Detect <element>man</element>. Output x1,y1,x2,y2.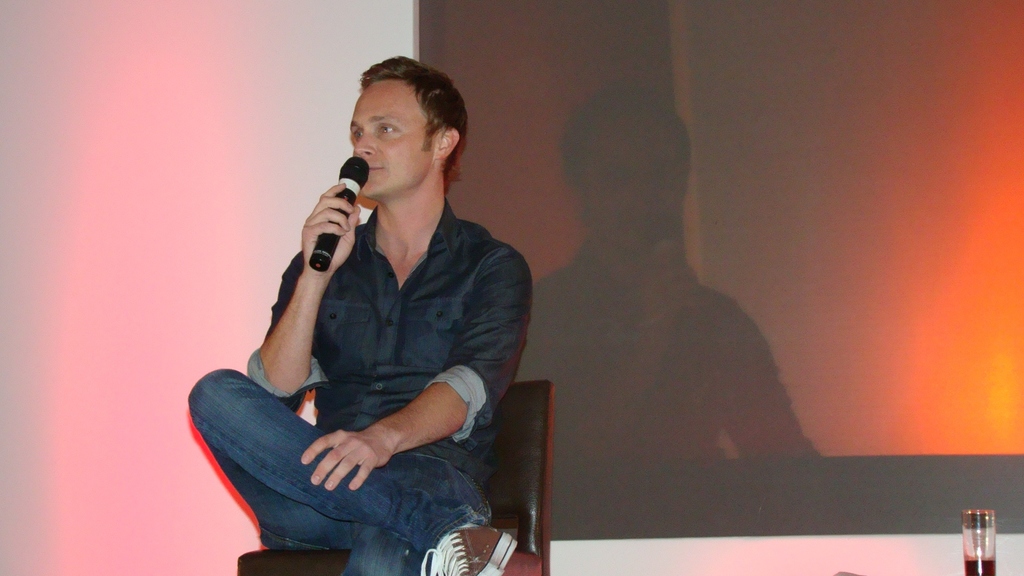
202,67,559,567.
